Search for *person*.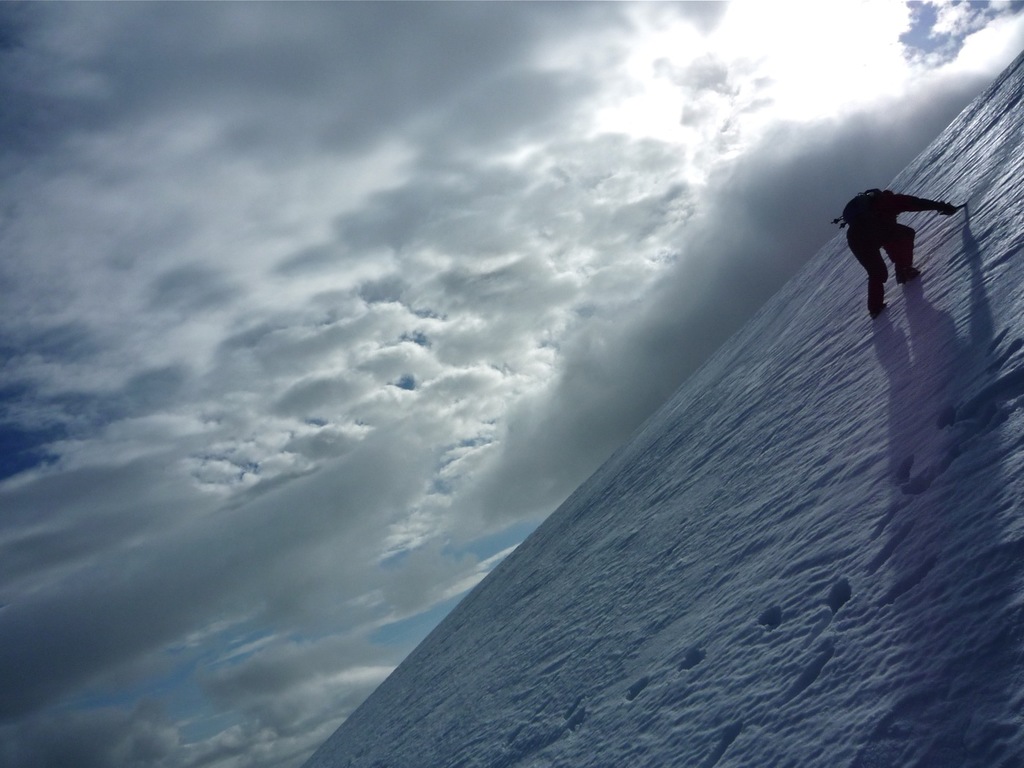
Found at select_region(846, 187, 966, 317).
